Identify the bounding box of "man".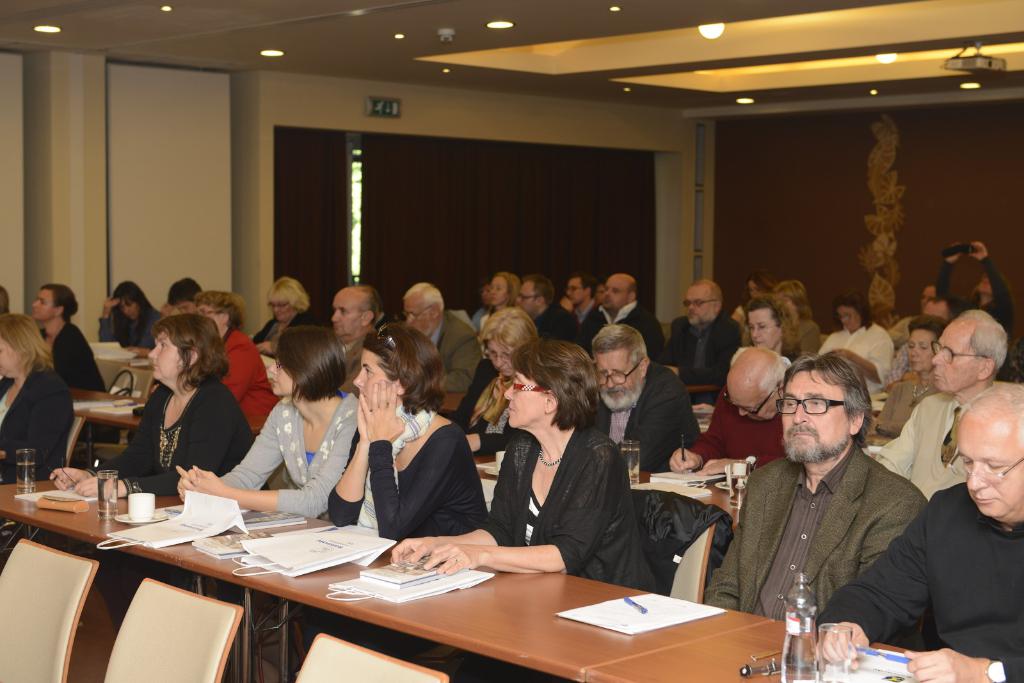
bbox=(875, 310, 1007, 500).
